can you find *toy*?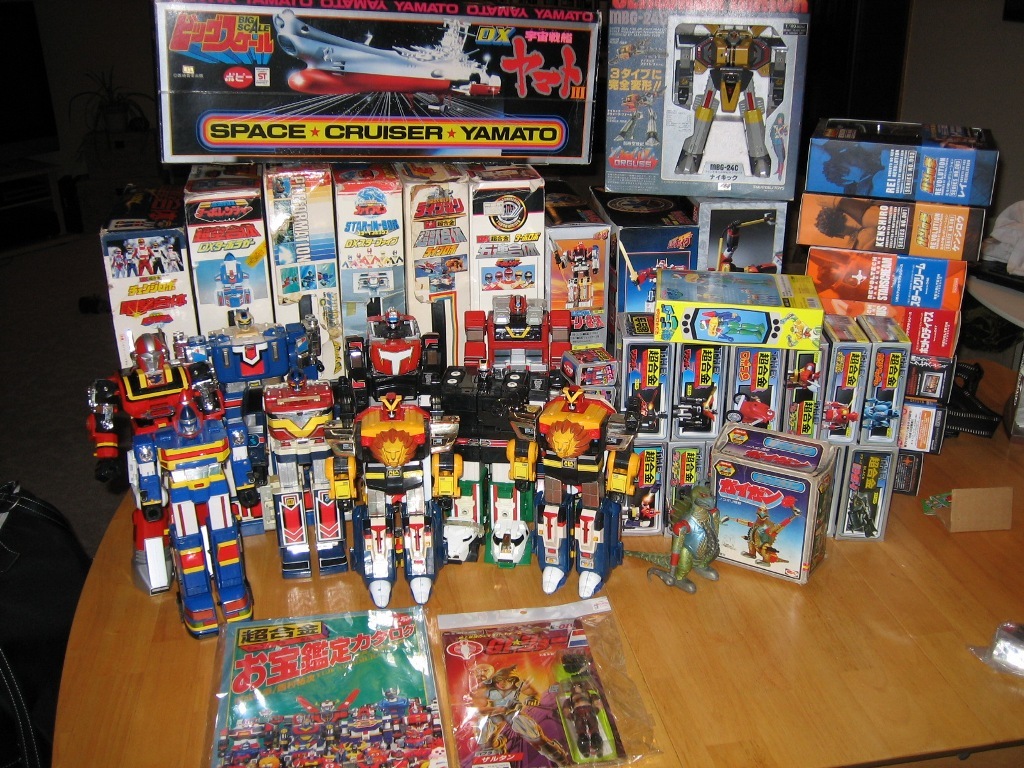
Yes, bounding box: <bbox>742, 447, 818, 478</bbox>.
